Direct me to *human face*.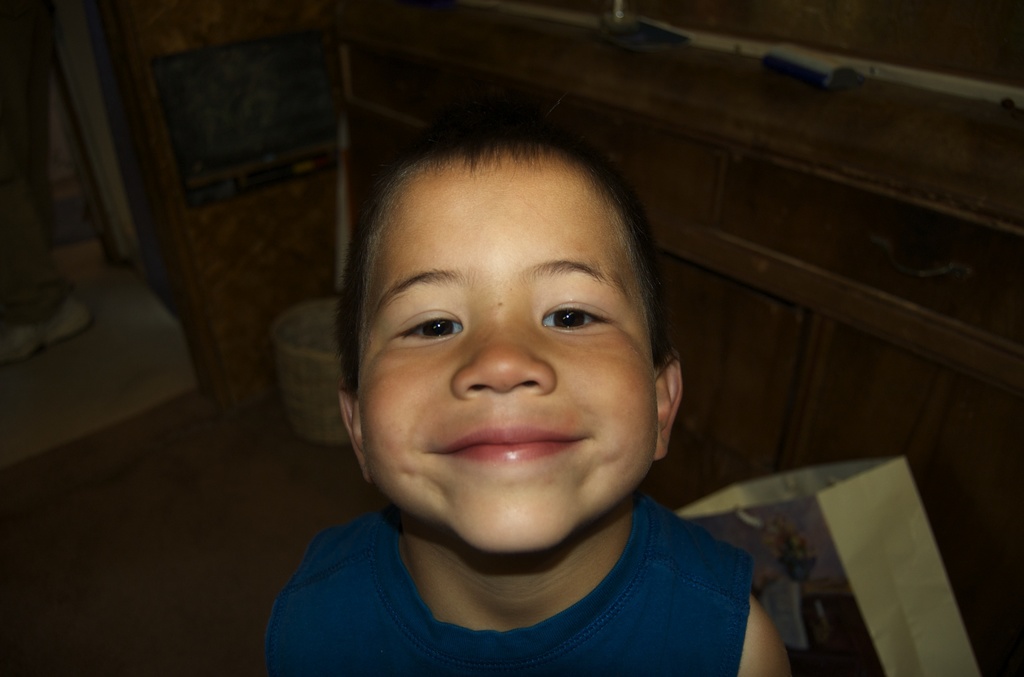
Direction: [x1=355, y1=178, x2=658, y2=551].
